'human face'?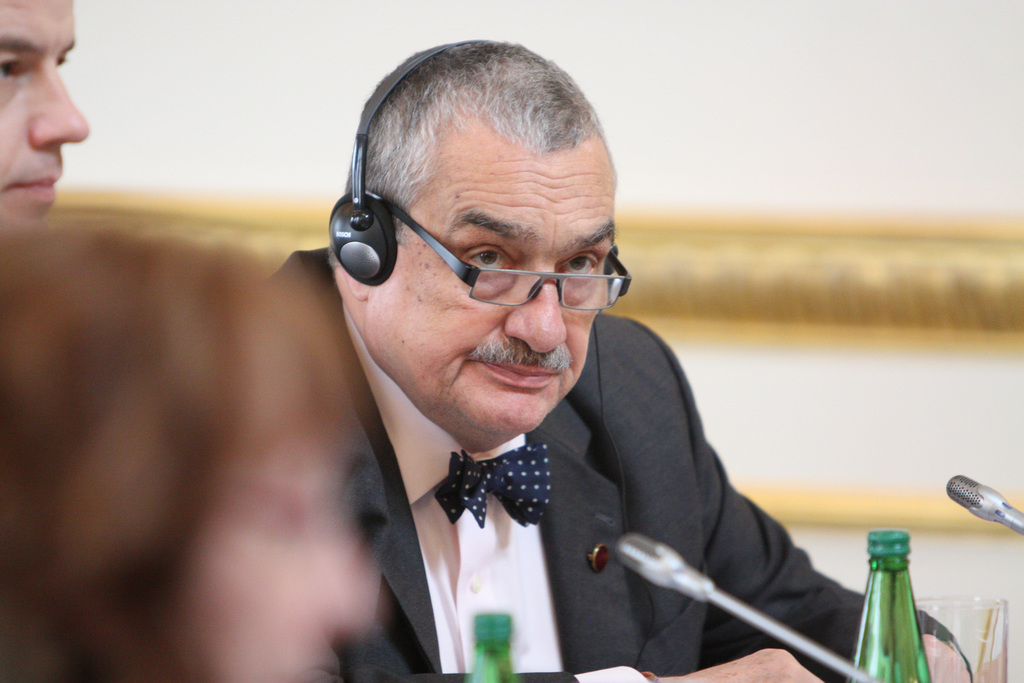
(x1=0, y1=0, x2=90, y2=222)
